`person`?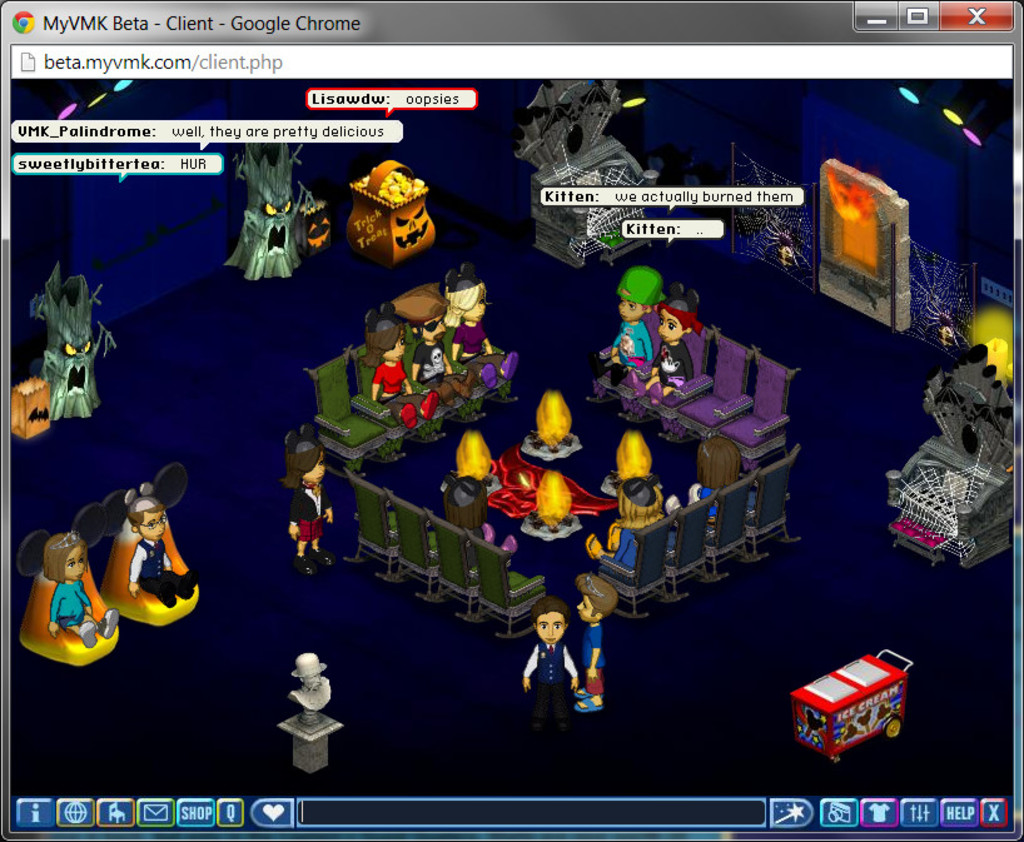
left=449, top=274, right=516, bottom=382
